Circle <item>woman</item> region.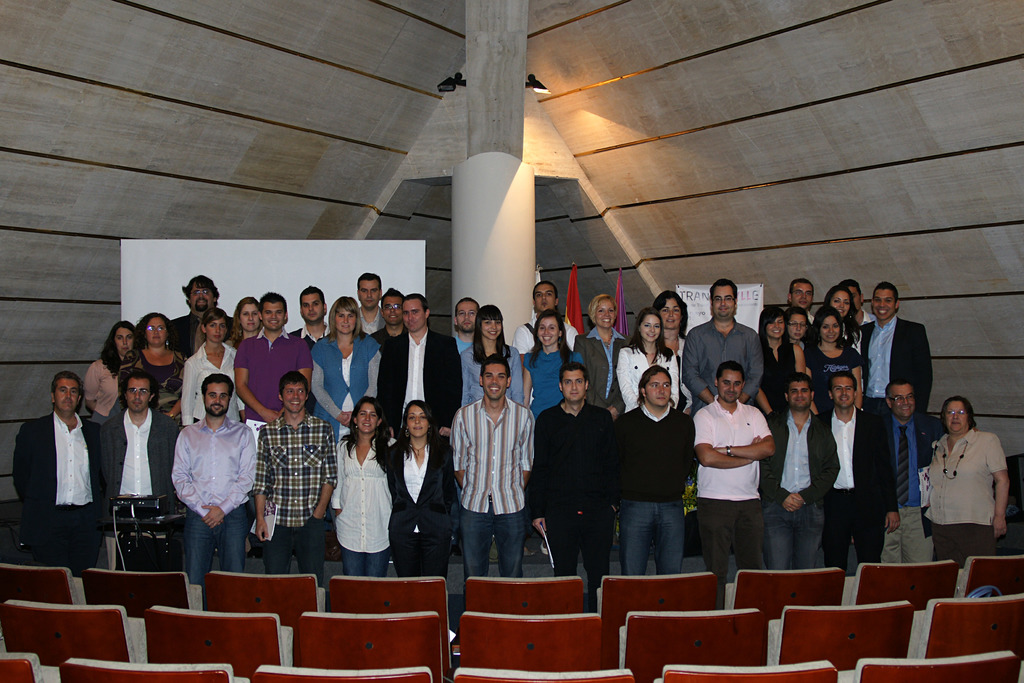
Region: {"left": 179, "top": 306, "right": 244, "bottom": 424}.
